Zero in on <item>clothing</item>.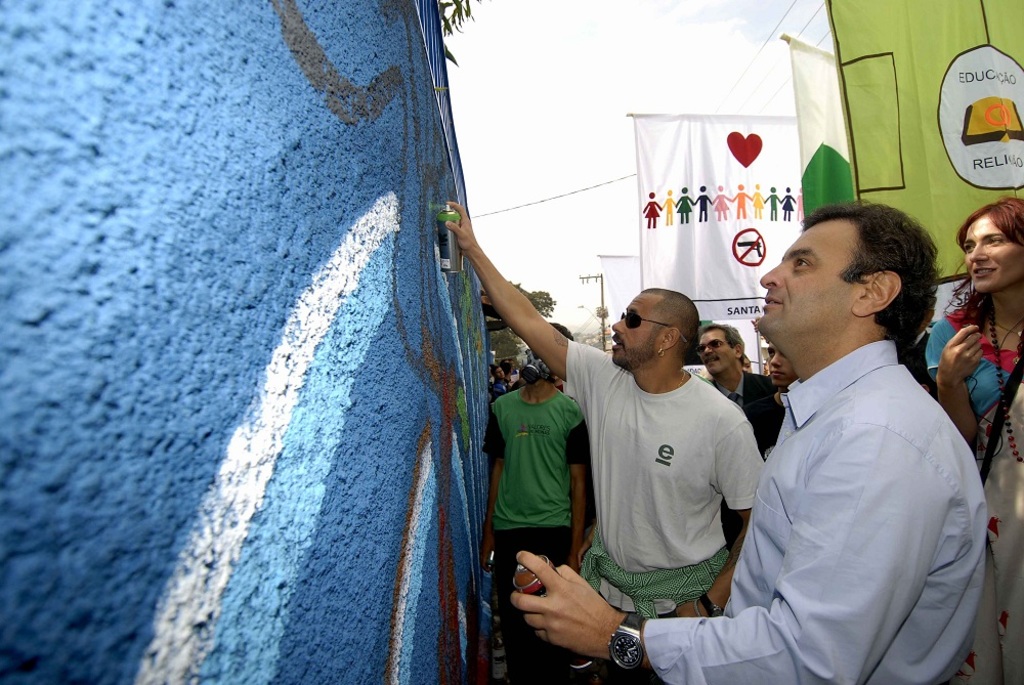
Zeroed in: pyautogui.locateOnScreen(707, 363, 784, 457).
